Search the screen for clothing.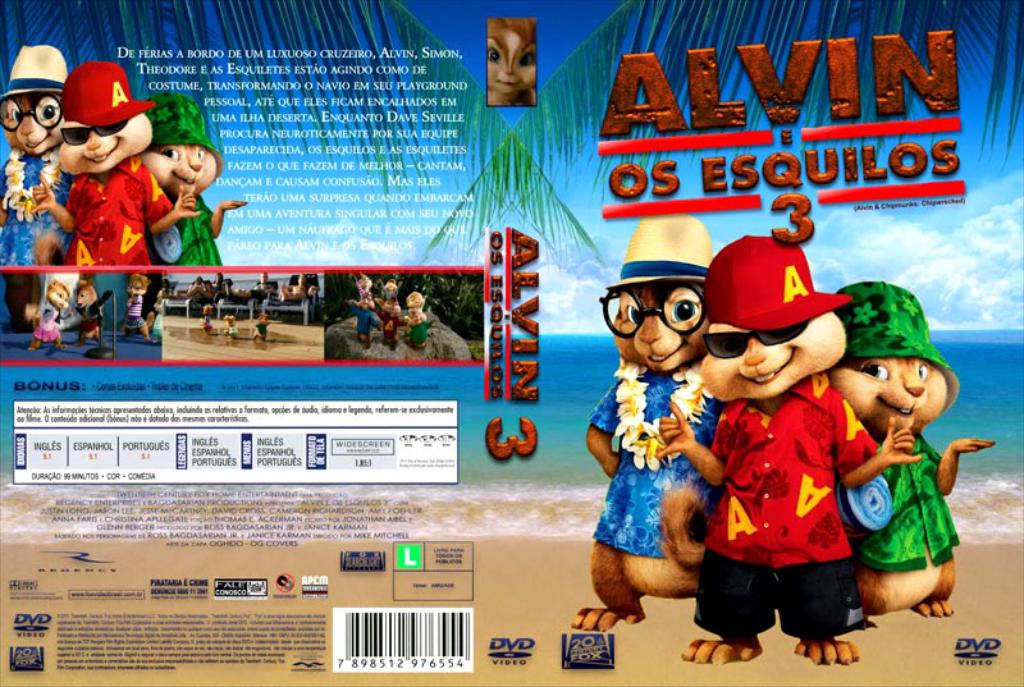
Found at {"left": 248, "top": 328, "right": 268, "bottom": 344}.
